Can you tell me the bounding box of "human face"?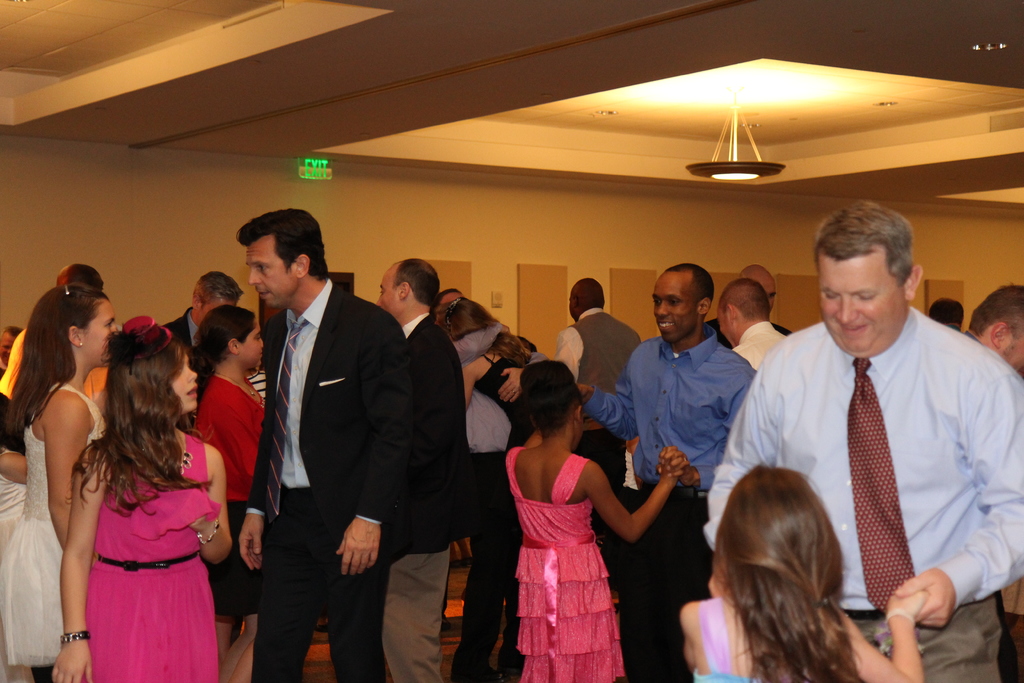
246:235:296:308.
